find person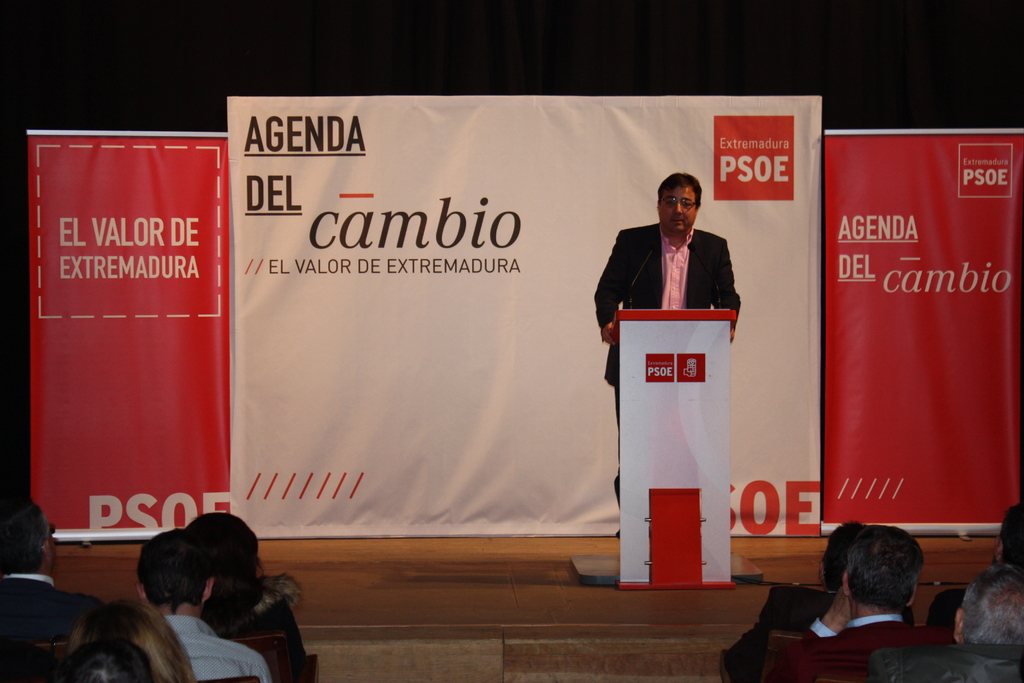
x1=871, y1=562, x2=1023, y2=682
